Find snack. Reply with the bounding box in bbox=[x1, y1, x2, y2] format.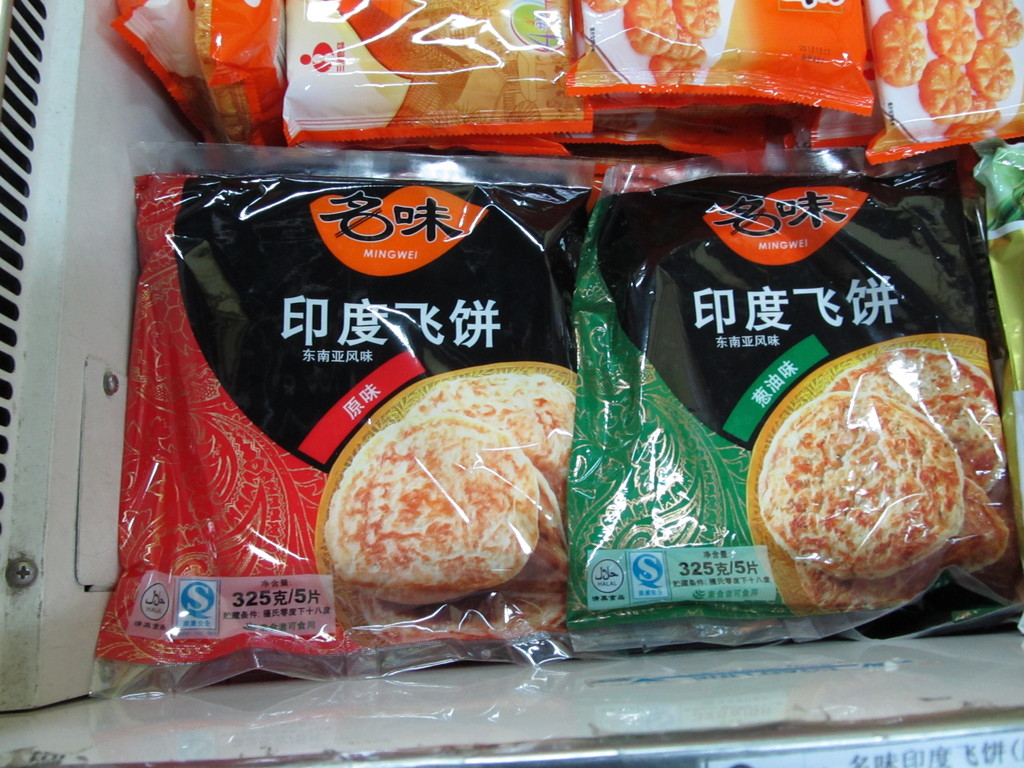
bbox=[923, 64, 972, 125].
